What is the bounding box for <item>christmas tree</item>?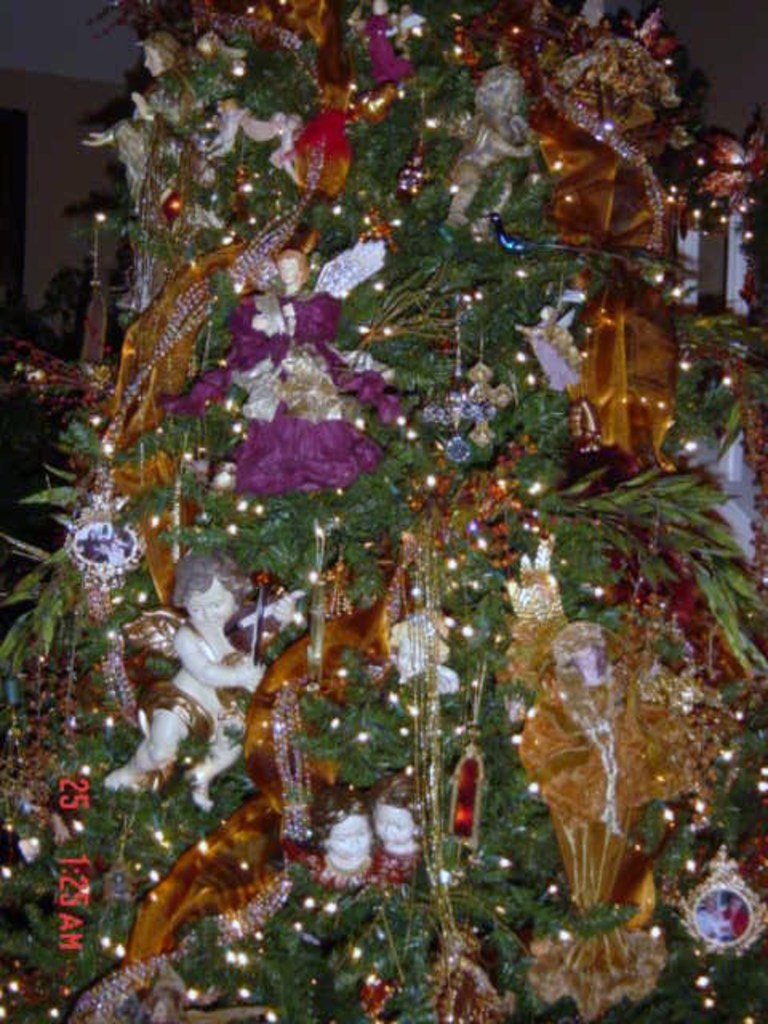
locate(0, 0, 766, 1022).
